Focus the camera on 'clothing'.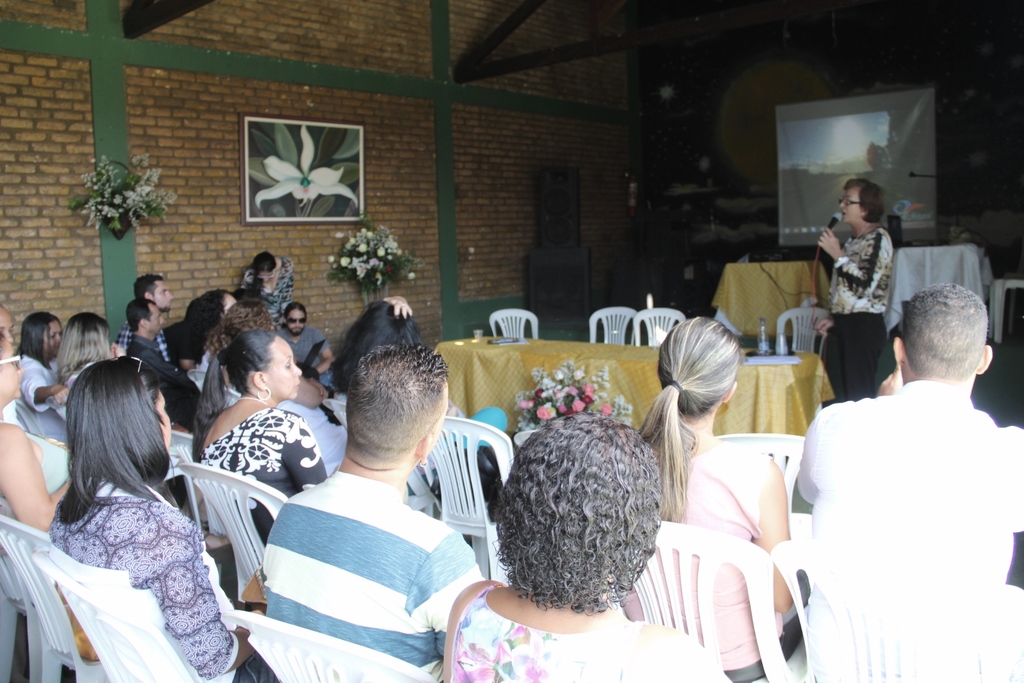
Focus region: left=271, top=321, right=328, bottom=366.
